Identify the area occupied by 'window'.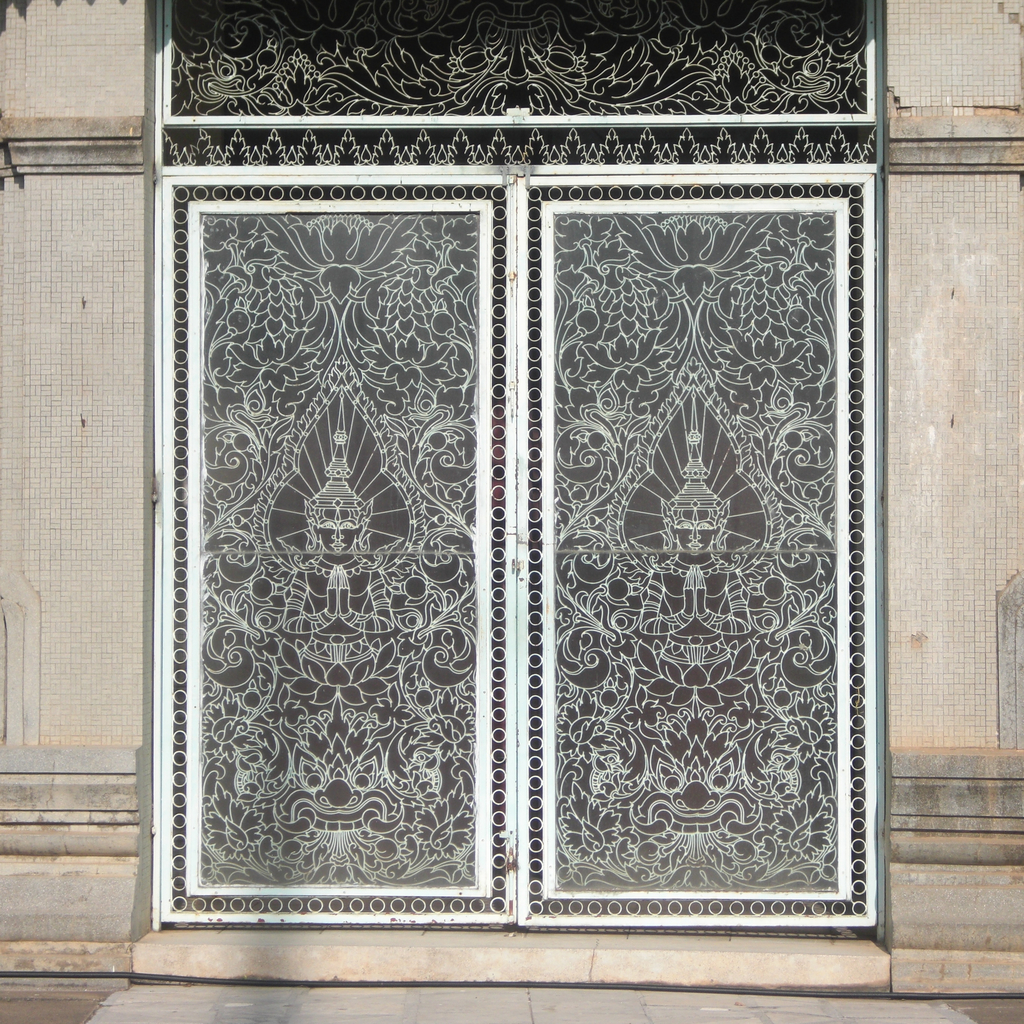
Area: select_region(103, 55, 929, 978).
